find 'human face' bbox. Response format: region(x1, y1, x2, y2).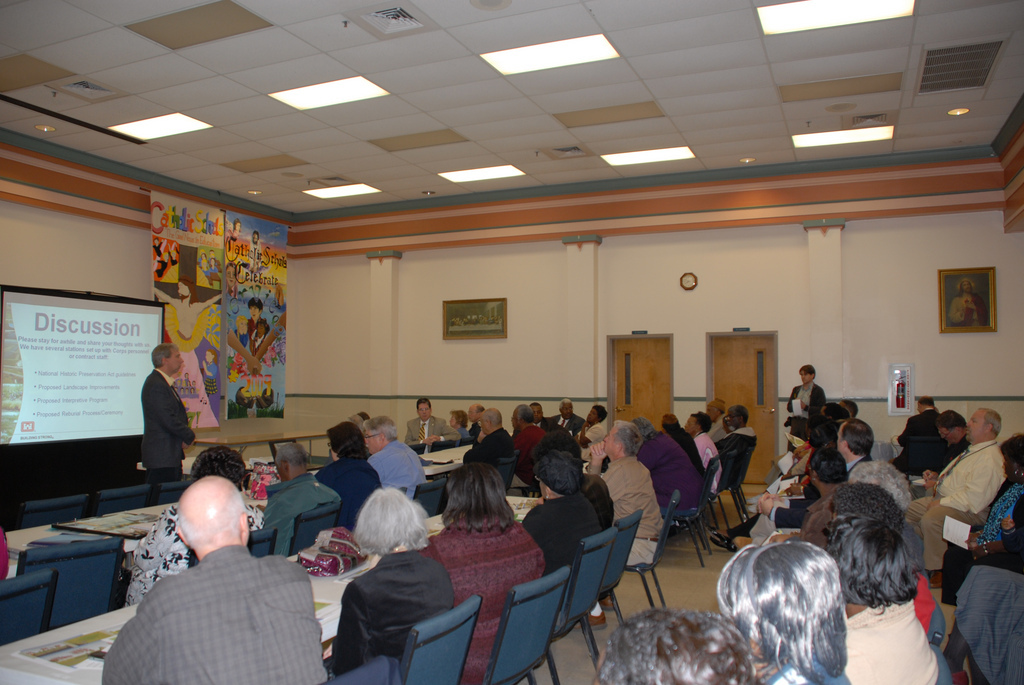
region(447, 414, 455, 425).
